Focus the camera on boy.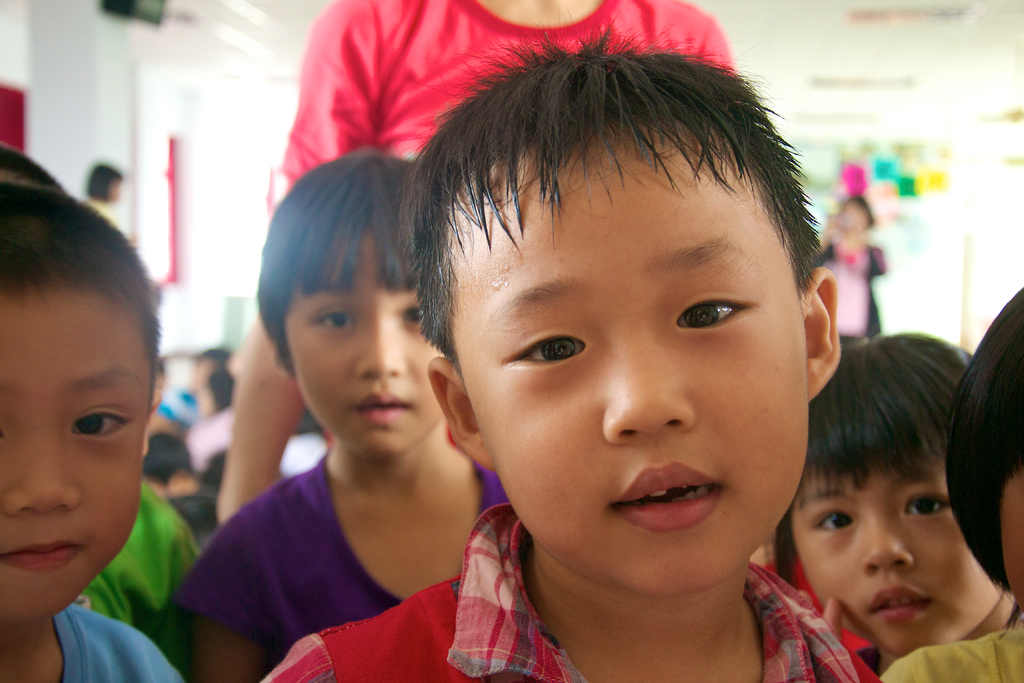
Focus region: BBox(318, 34, 898, 676).
